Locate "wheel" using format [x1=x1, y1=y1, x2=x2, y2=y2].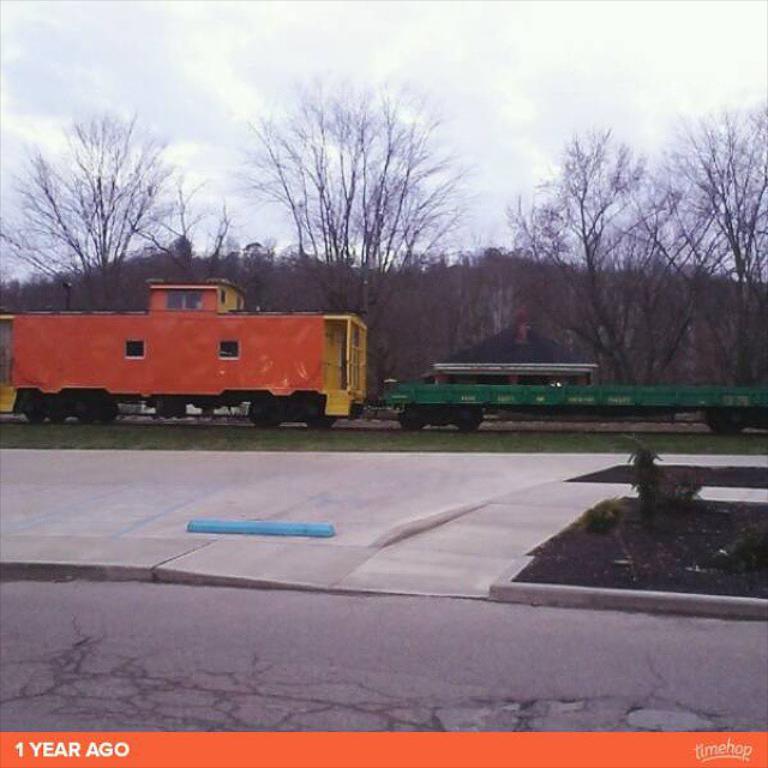
[x1=398, y1=407, x2=422, y2=430].
